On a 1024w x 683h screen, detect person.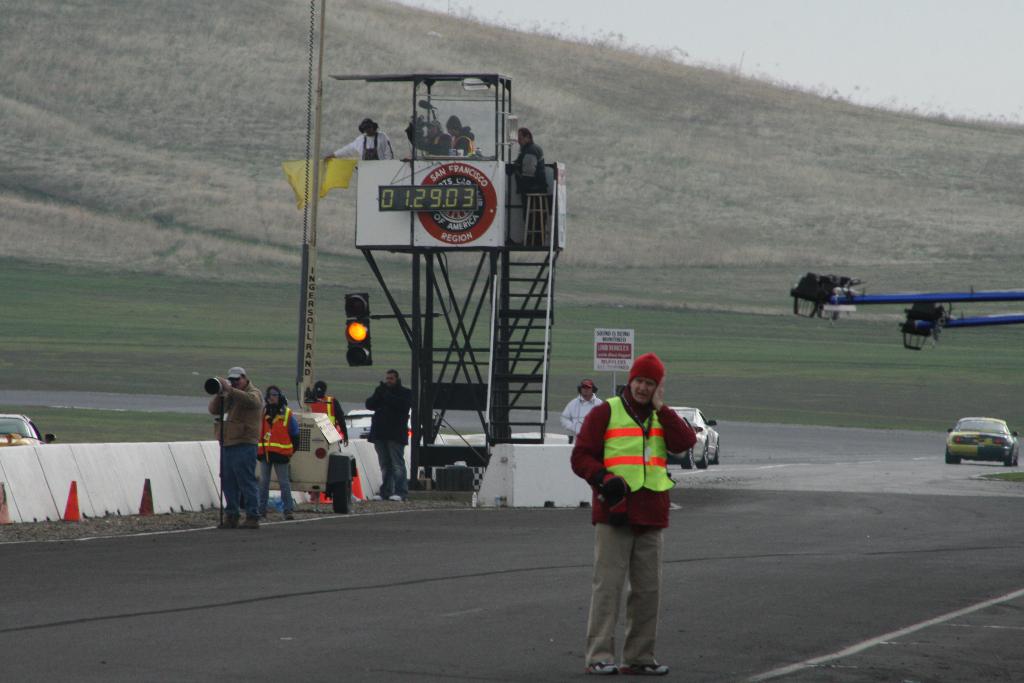
(441,113,479,163).
